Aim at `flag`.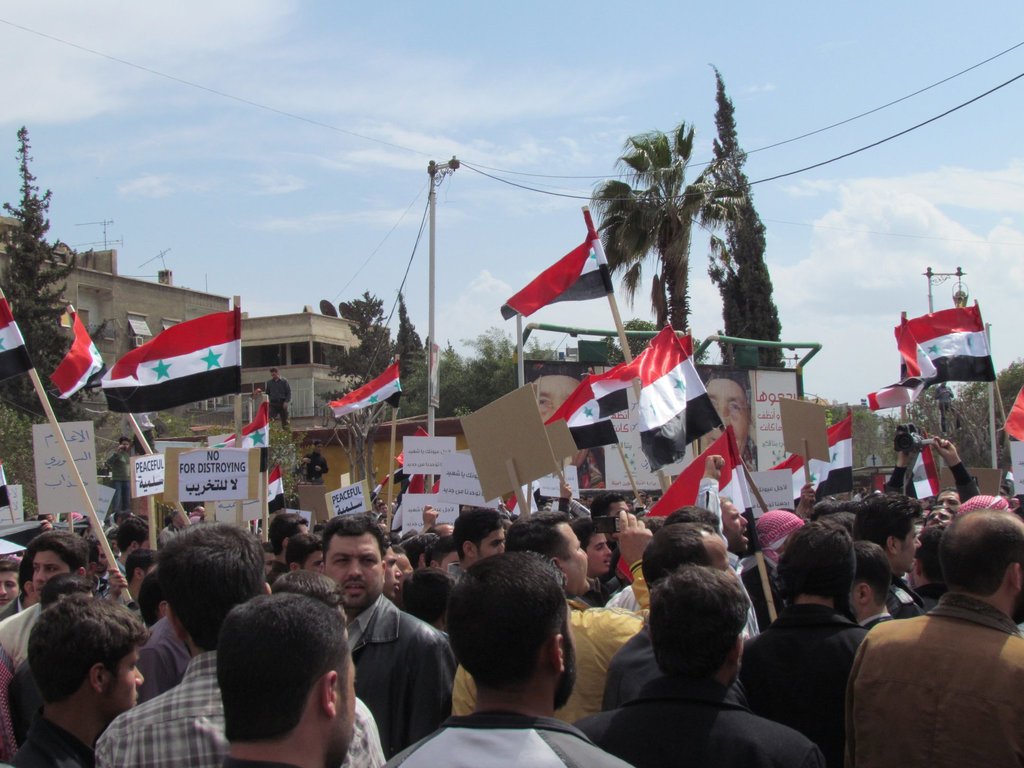
Aimed at (x1=863, y1=379, x2=910, y2=410).
